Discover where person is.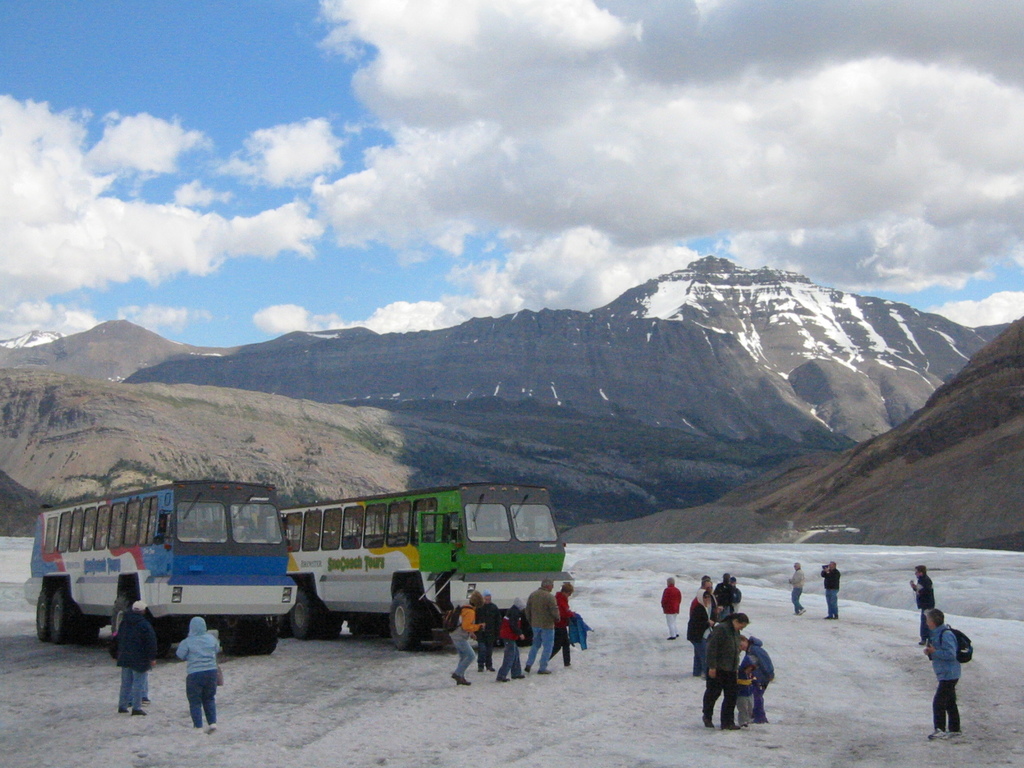
Discovered at (472, 581, 497, 674).
